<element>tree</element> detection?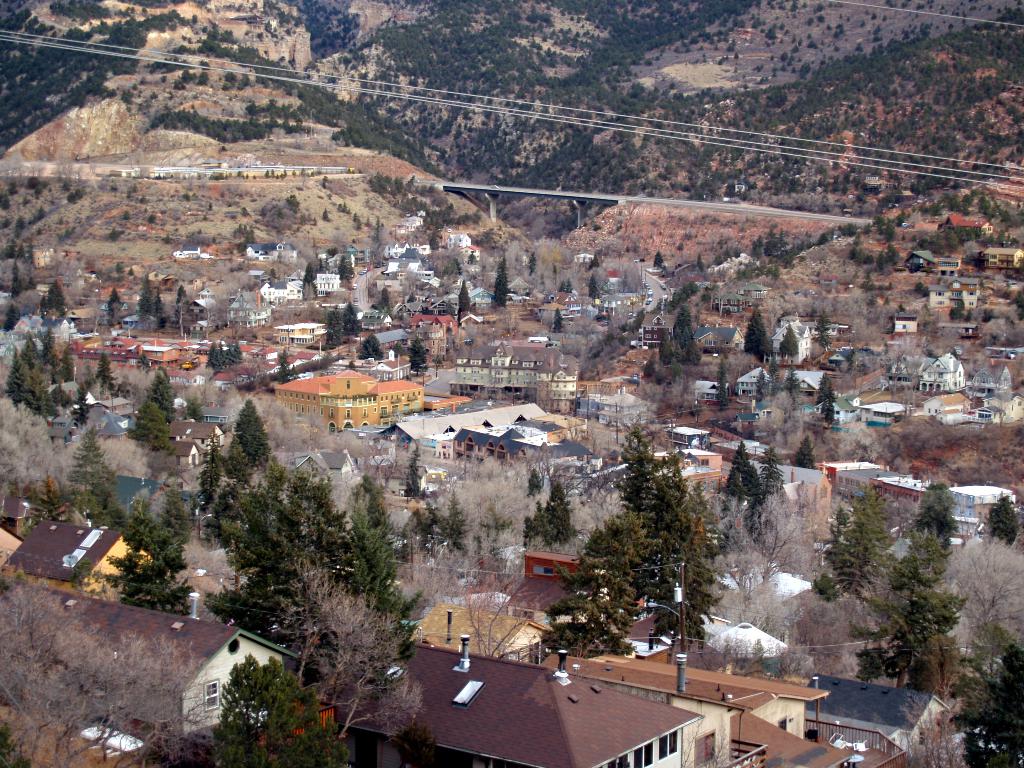
left=149, top=374, right=182, bottom=415
